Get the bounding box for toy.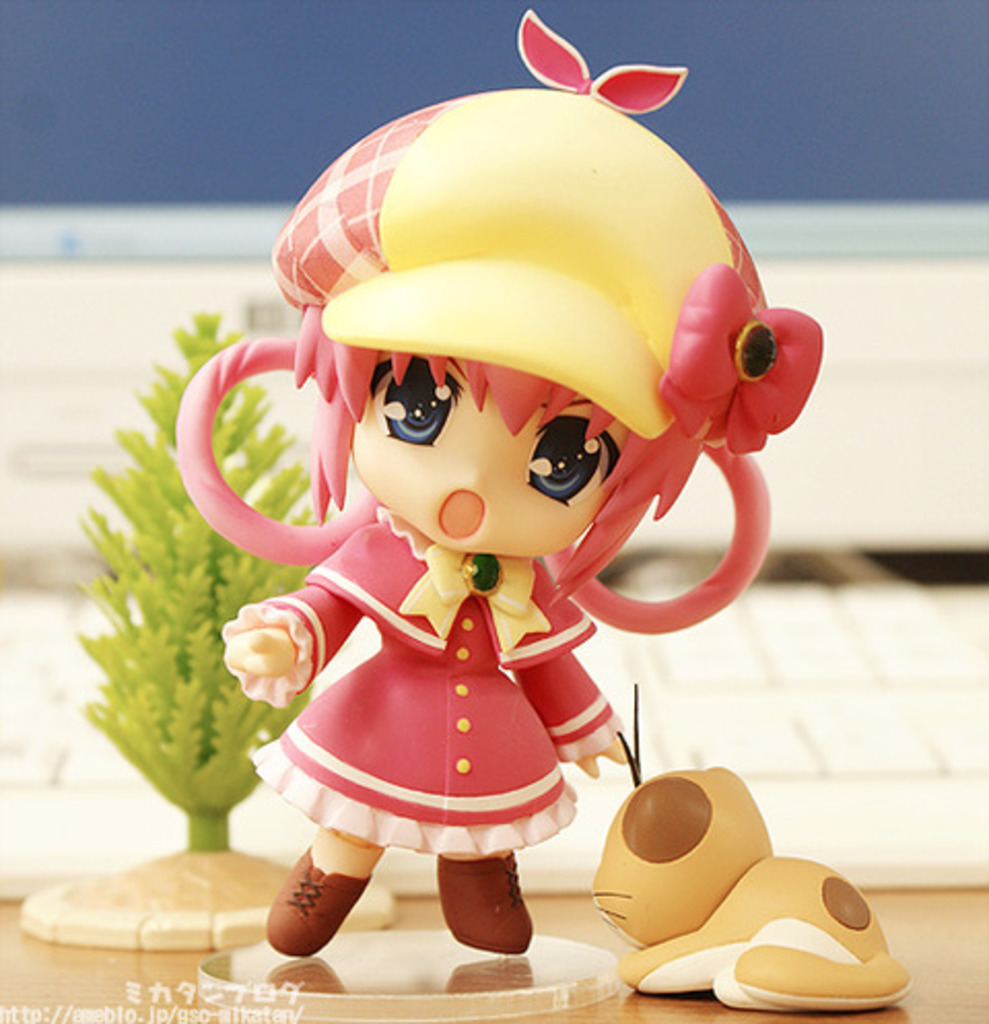
BBox(21, 309, 396, 956).
